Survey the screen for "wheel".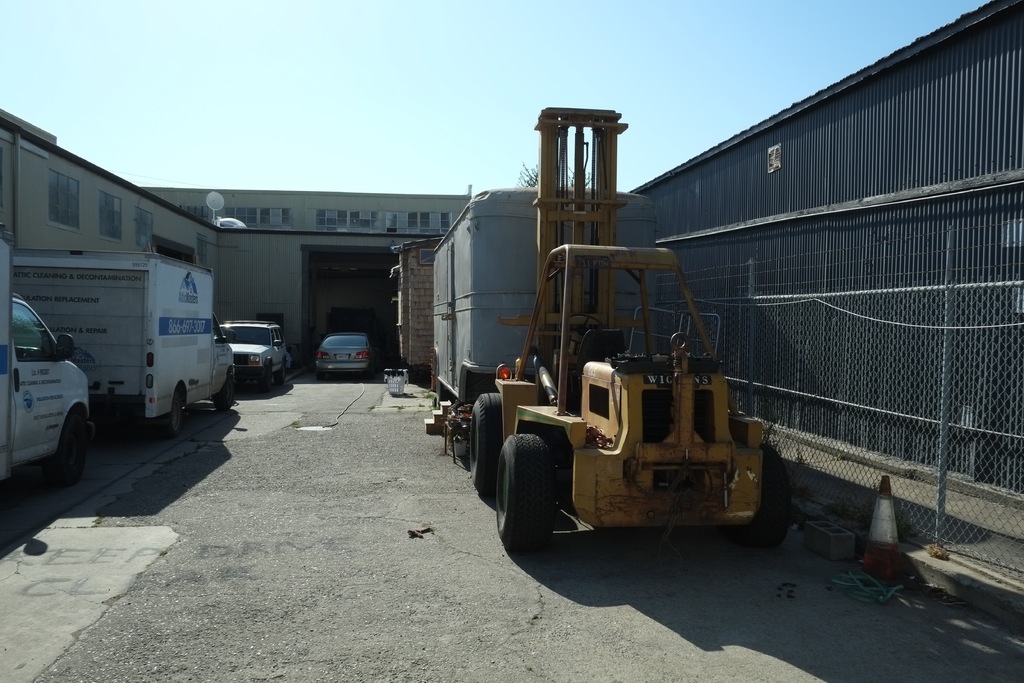
Survey found: {"x1": 45, "y1": 414, "x2": 84, "y2": 486}.
